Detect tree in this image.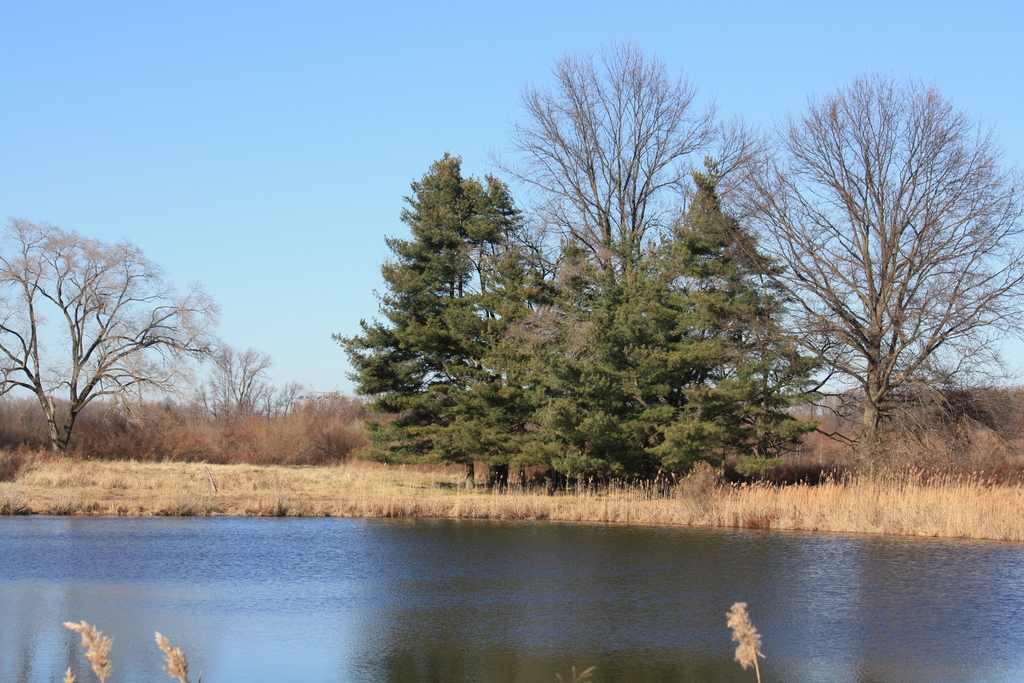
Detection: [left=200, top=337, right=280, bottom=424].
